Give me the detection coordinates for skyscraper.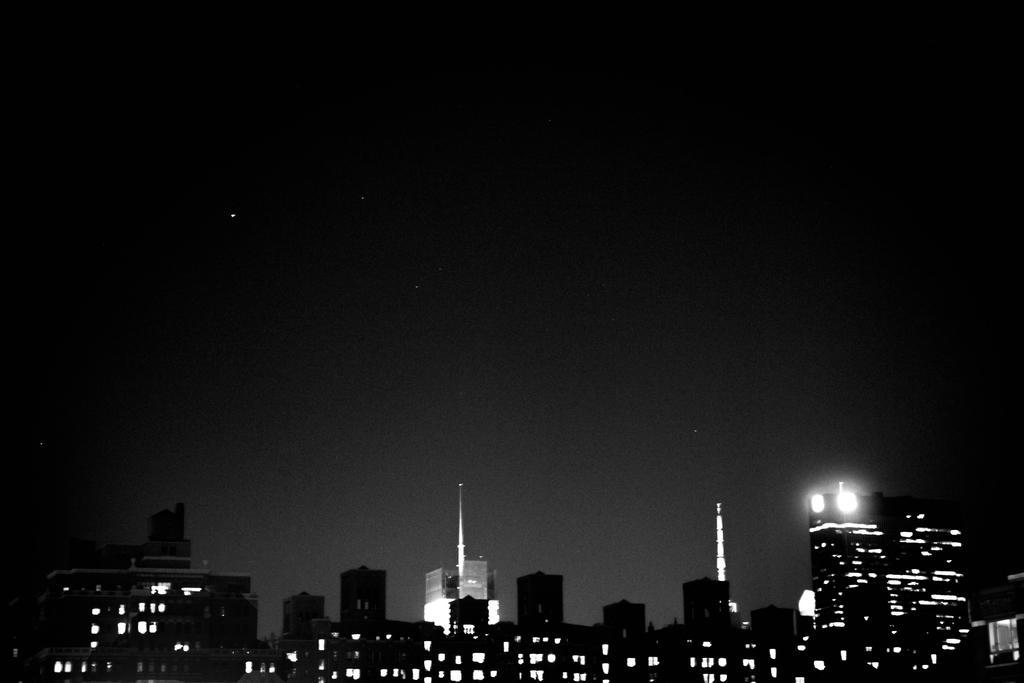
pyautogui.locateOnScreen(804, 481, 896, 682).
